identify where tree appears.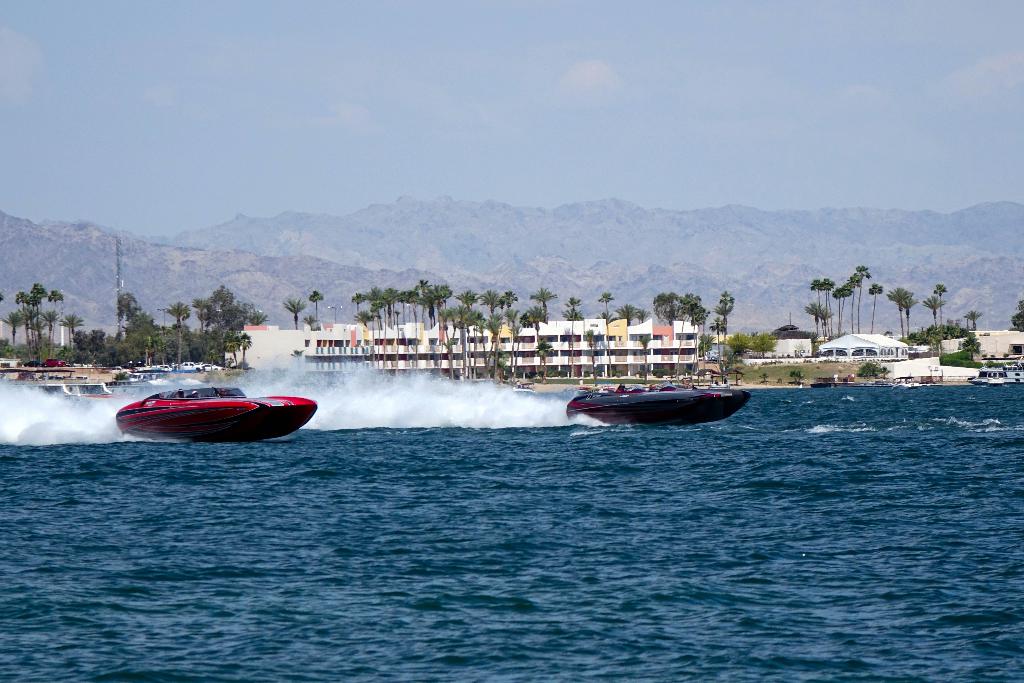
Appears at (888, 288, 913, 340).
